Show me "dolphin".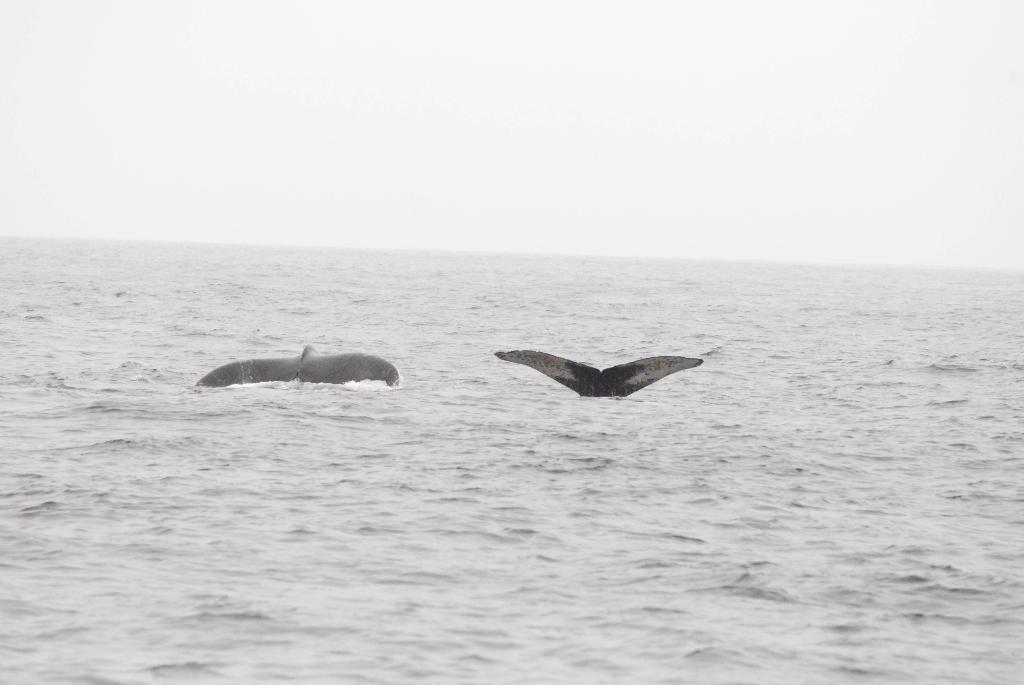
"dolphin" is here: (left=188, top=344, right=403, bottom=395).
